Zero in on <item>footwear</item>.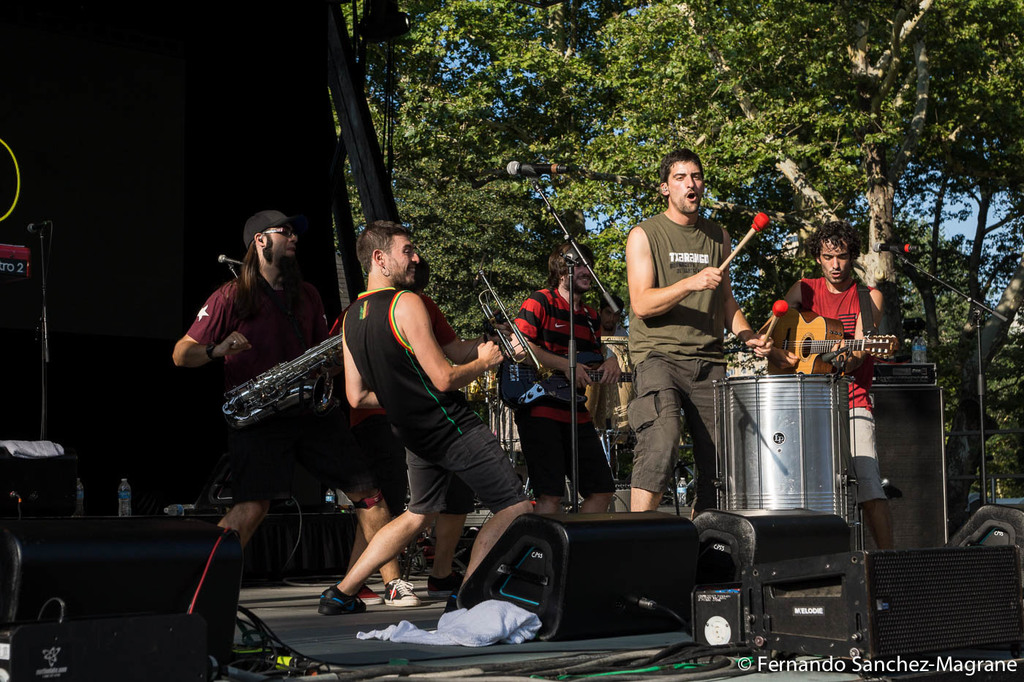
Zeroed in: pyautogui.locateOnScreen(422, 567, 470, 599).
